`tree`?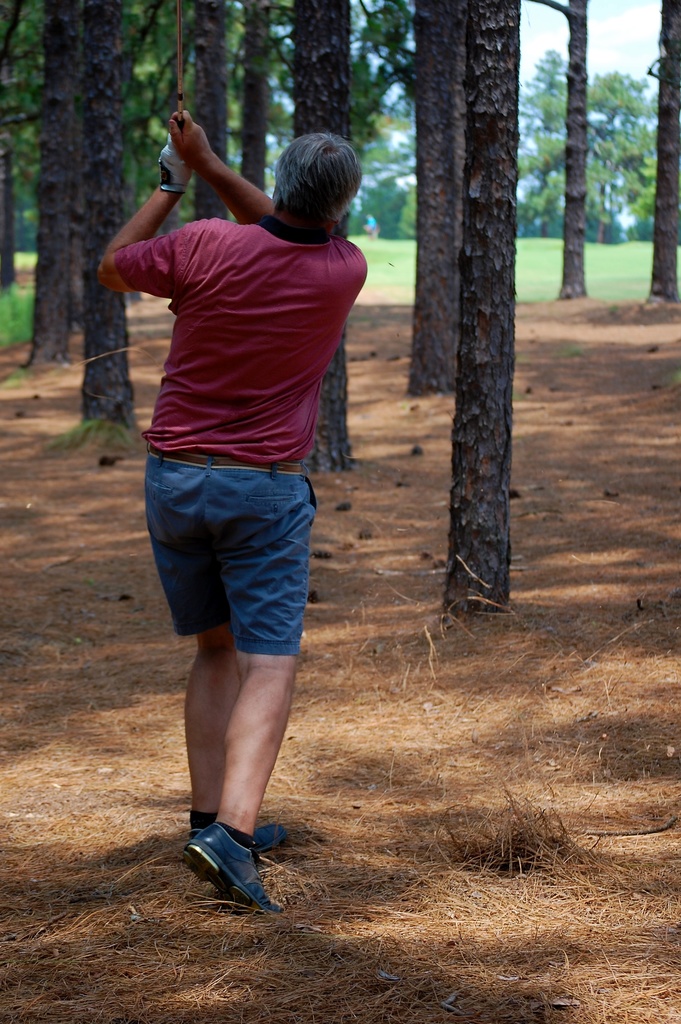
[left=434, top=0, right=514, bottom=619]
